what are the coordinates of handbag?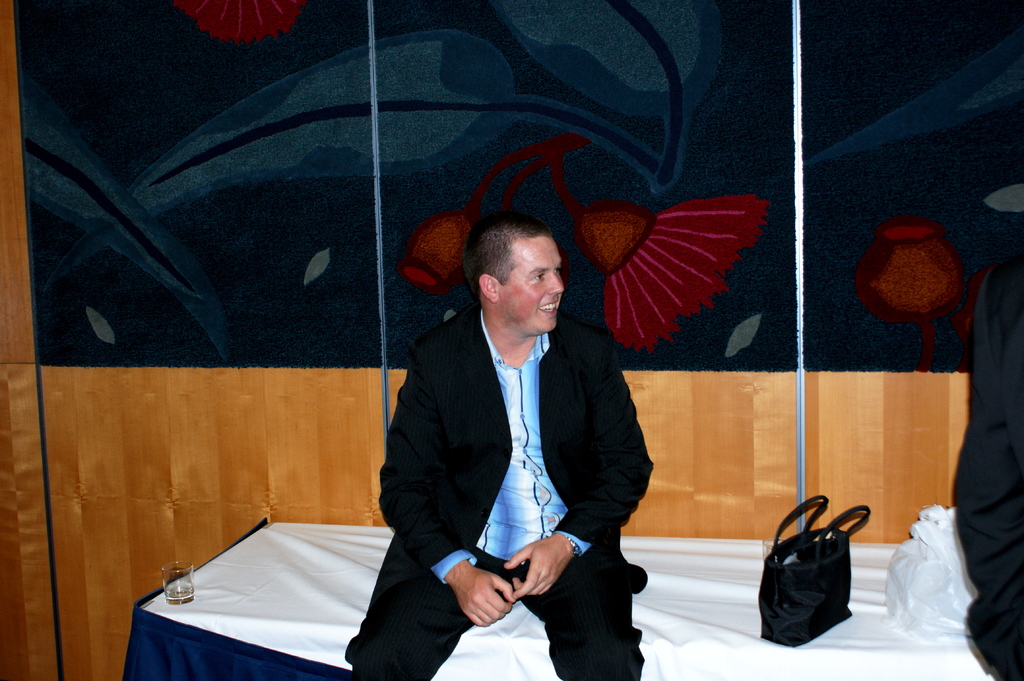
box(758, 492, 877, 632).
